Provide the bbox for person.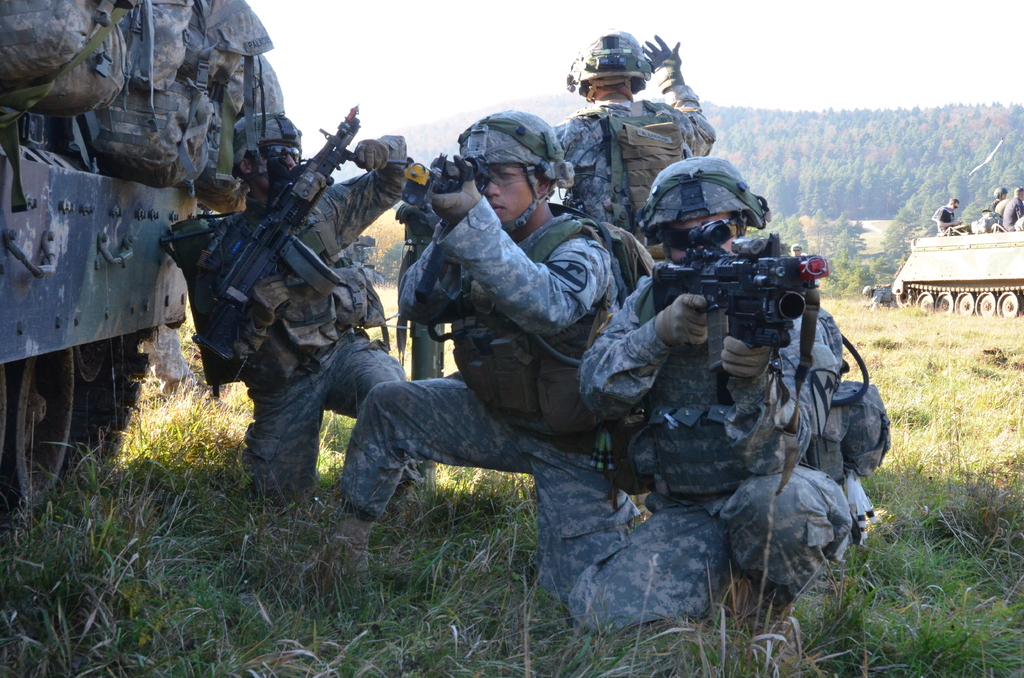
region(230, 115, 409, 515).
